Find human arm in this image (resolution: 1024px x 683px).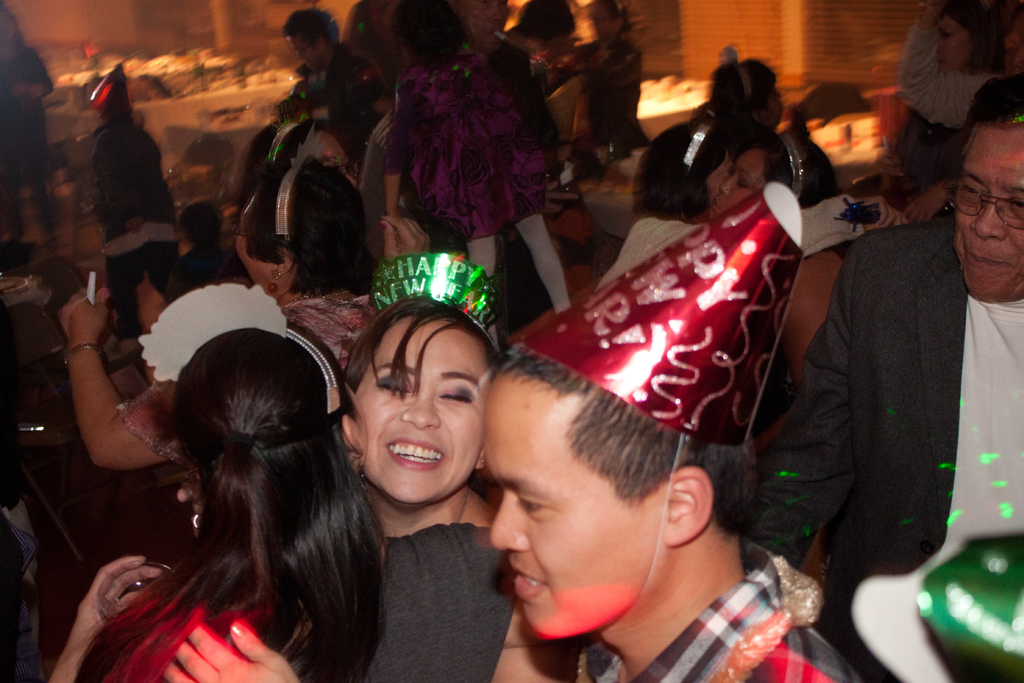
pyautogui.locateOnScreen(893, 0, 1006, 131).
